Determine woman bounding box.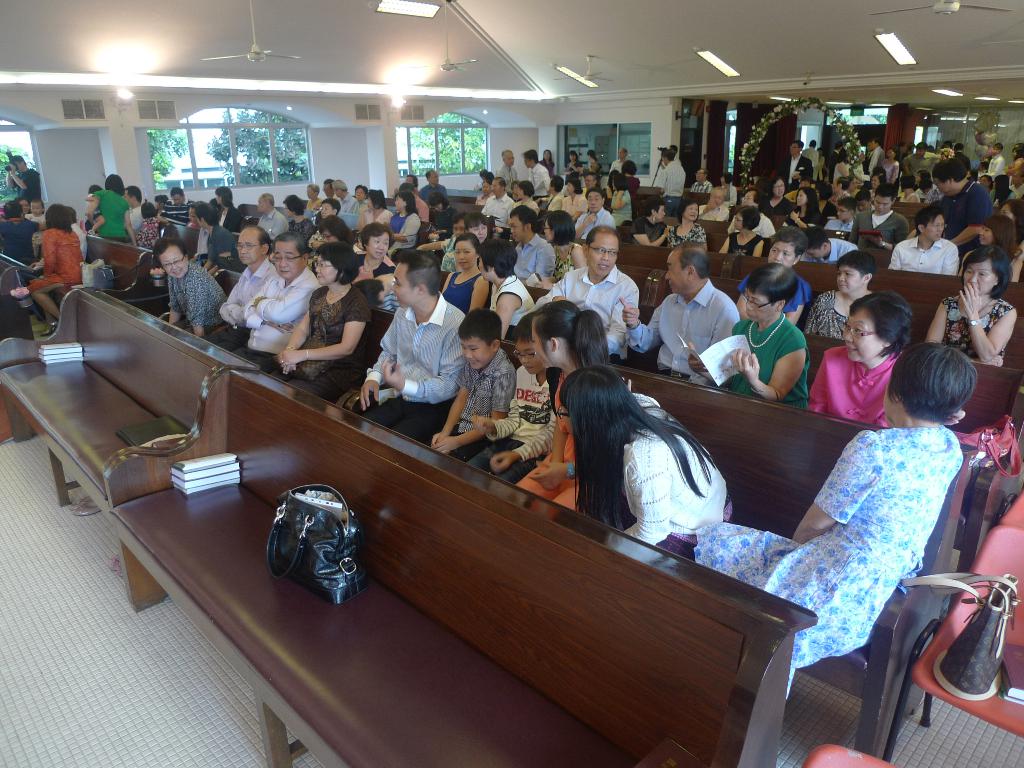
Determined: left=356, top=188, right=381, bottom=228.
